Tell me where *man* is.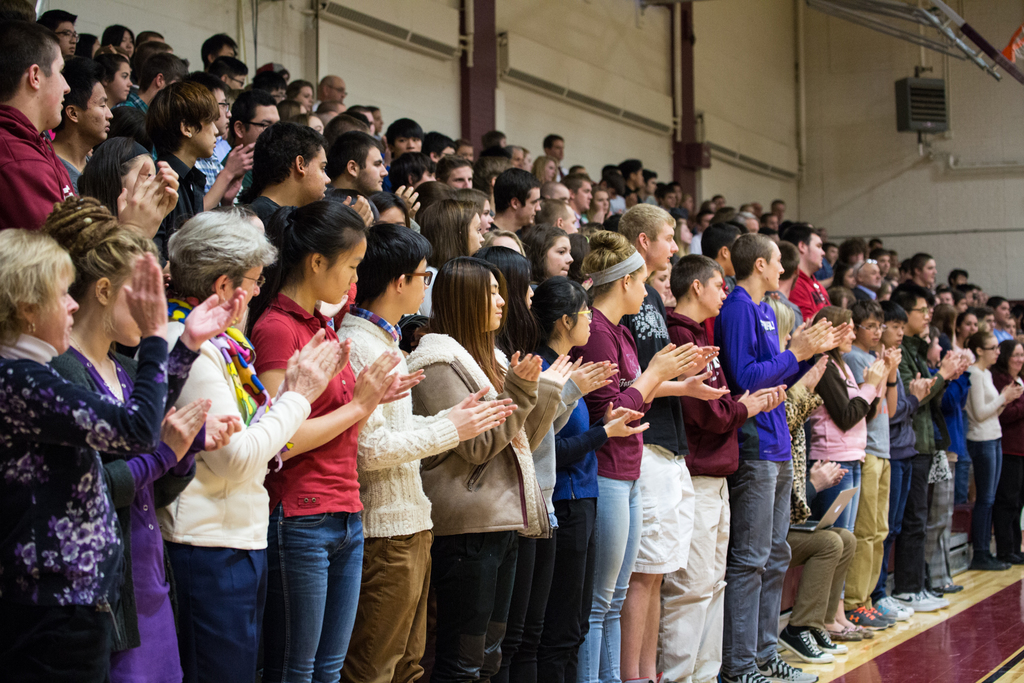
*man* is at region(0, 21, 177, 240).
